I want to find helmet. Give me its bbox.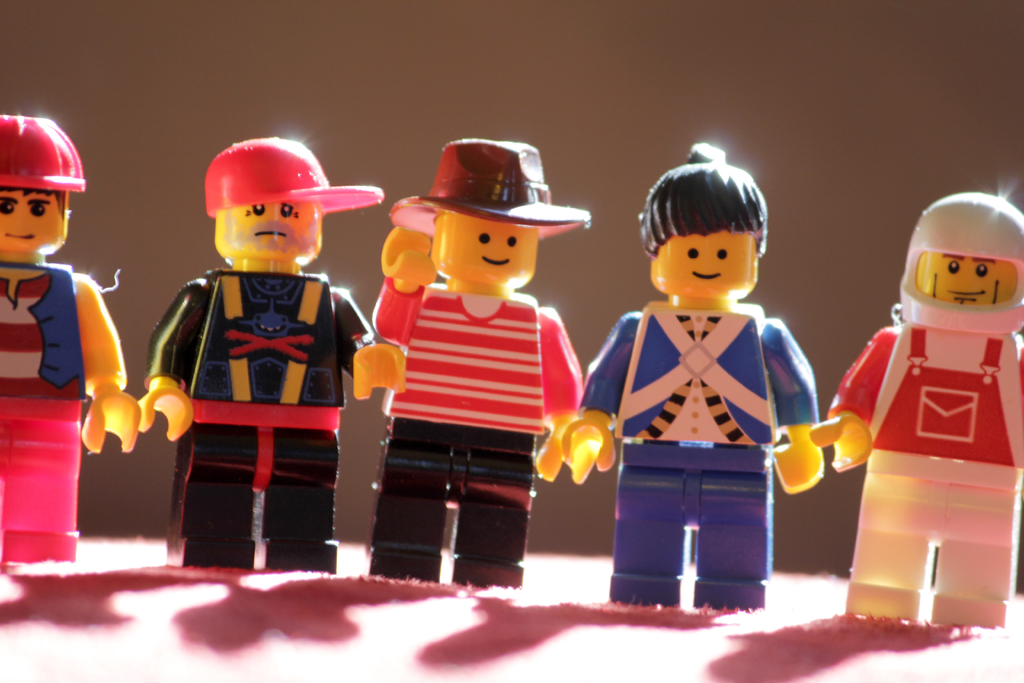
rect(0, 117, 84, 190).
